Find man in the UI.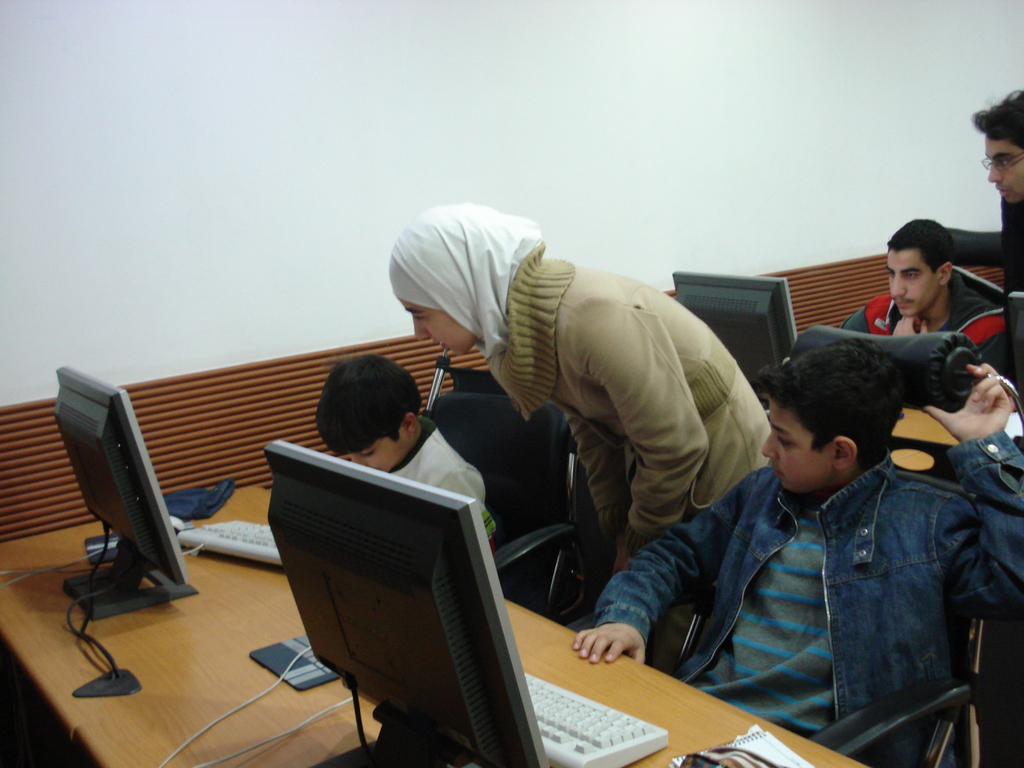
UI element at [972, 88, 1023, 316].
